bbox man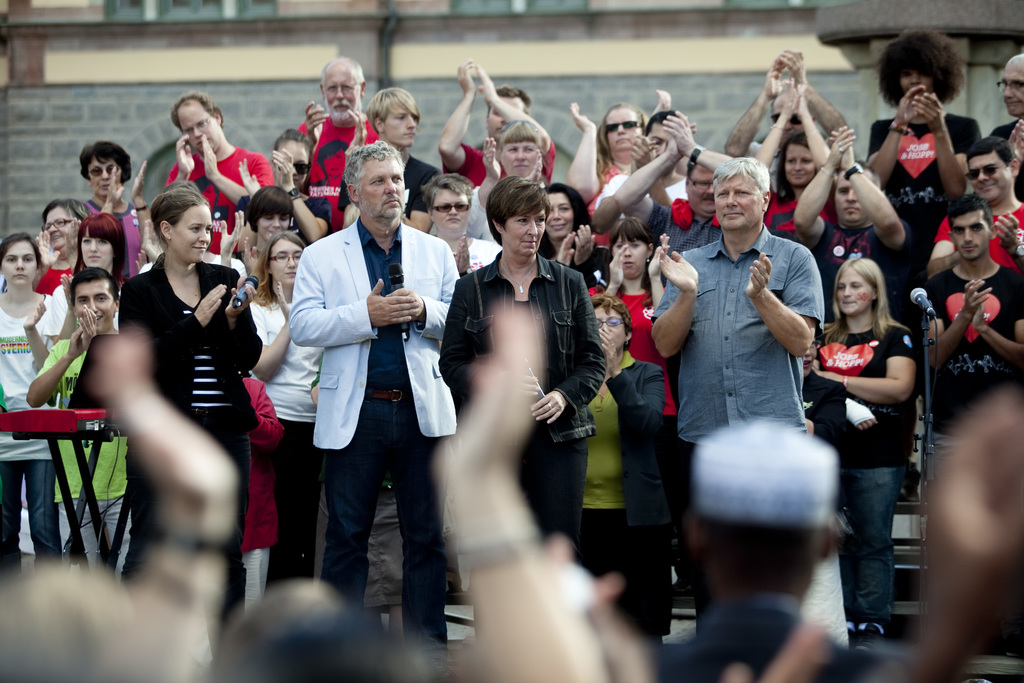
locate(164, 89, 274, 258)
